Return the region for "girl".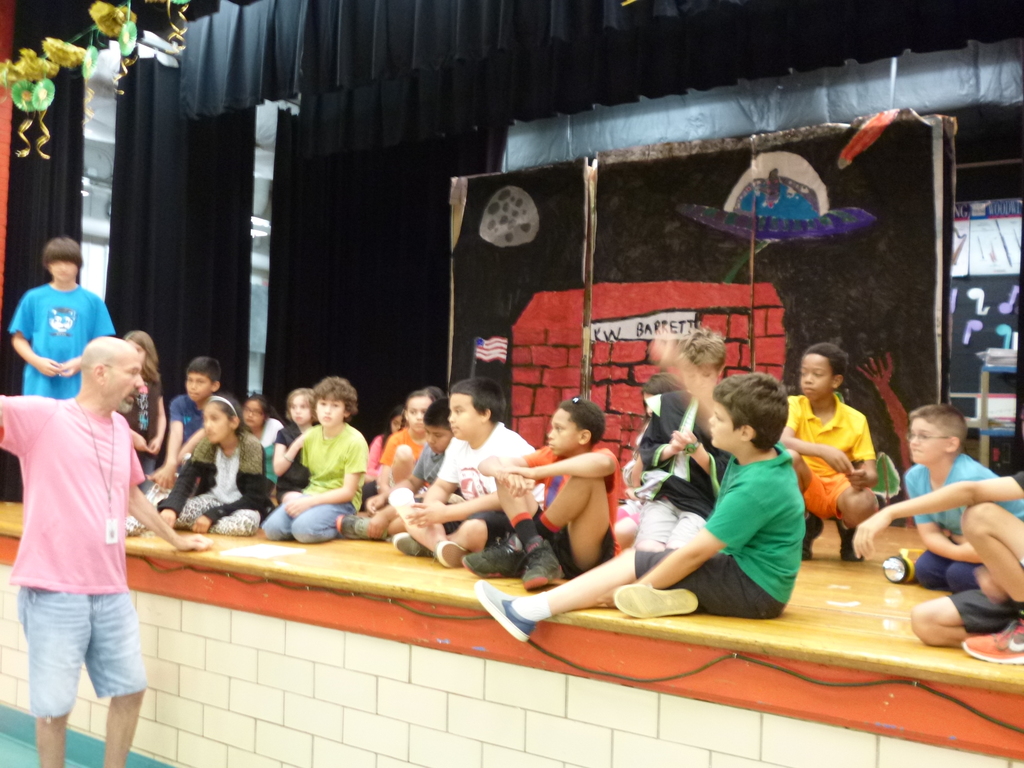
Rect(122, 390, 268, 533).
